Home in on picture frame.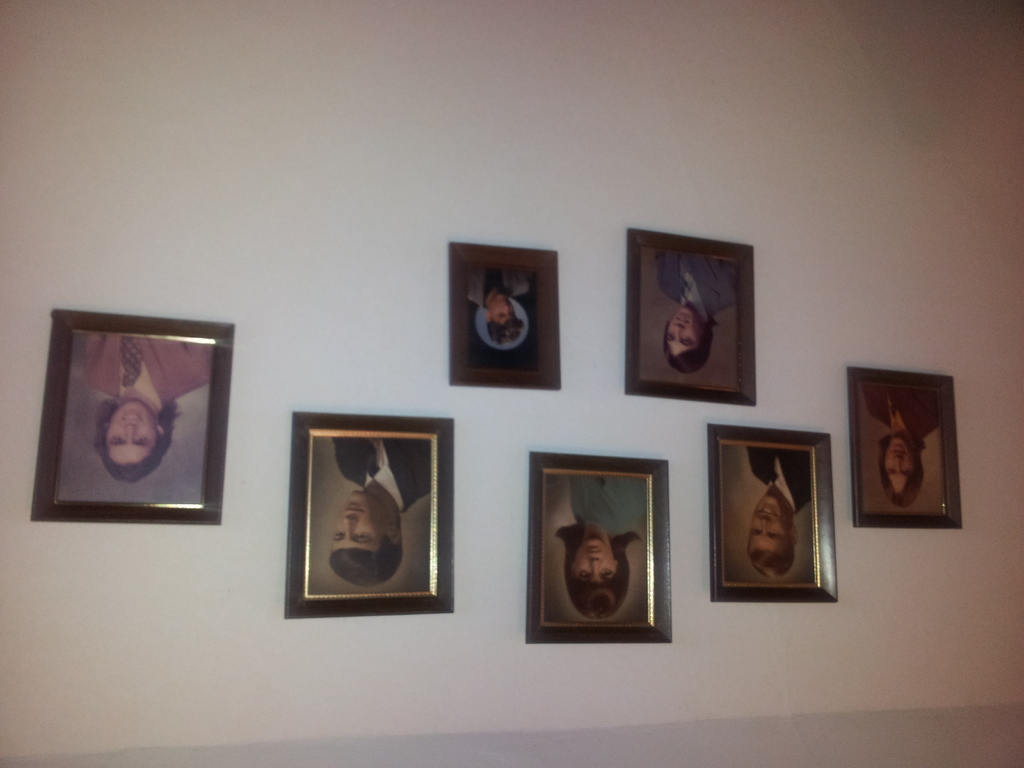
Homed in at 527/452/674/644.
